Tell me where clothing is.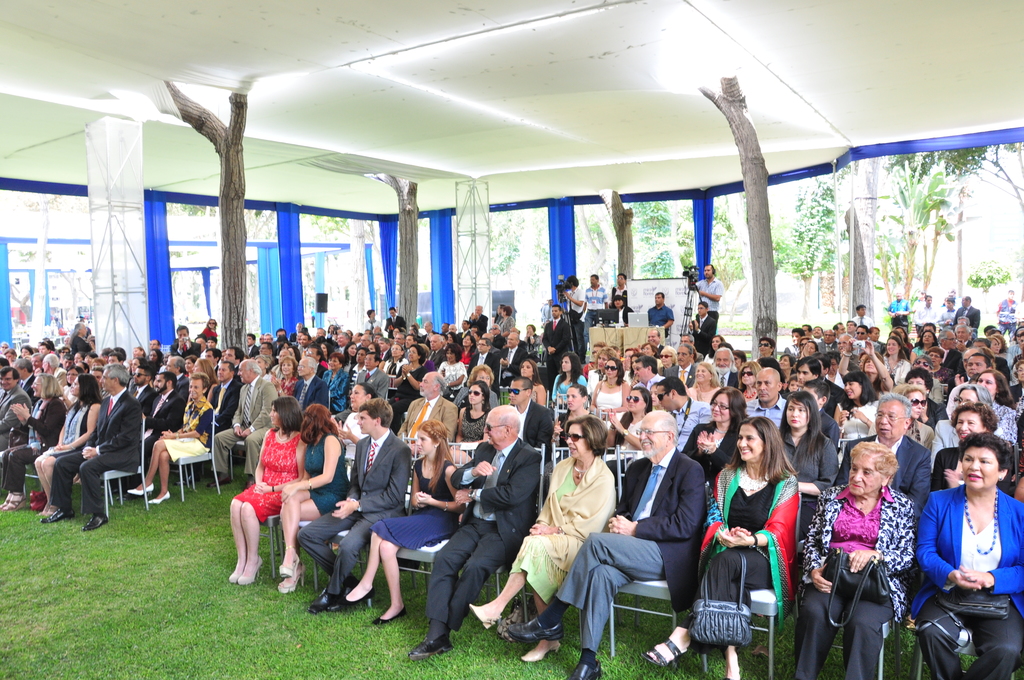
clothing is at 696, 277, 721, 322.
